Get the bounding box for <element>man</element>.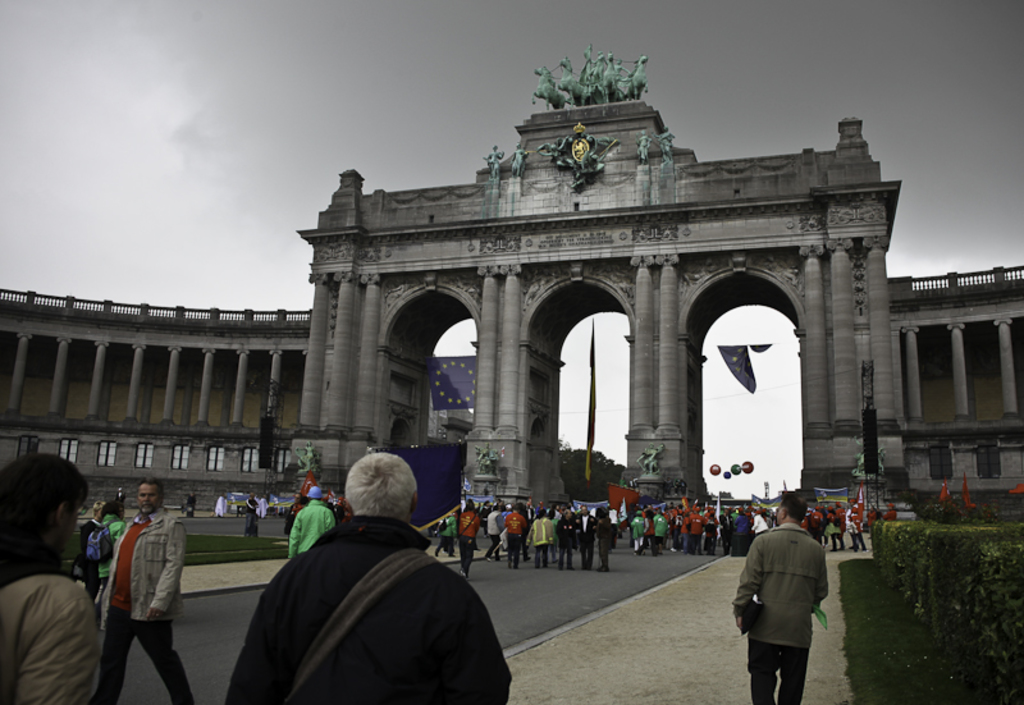
x1=556, y1=508, x2=575, y2=573.
